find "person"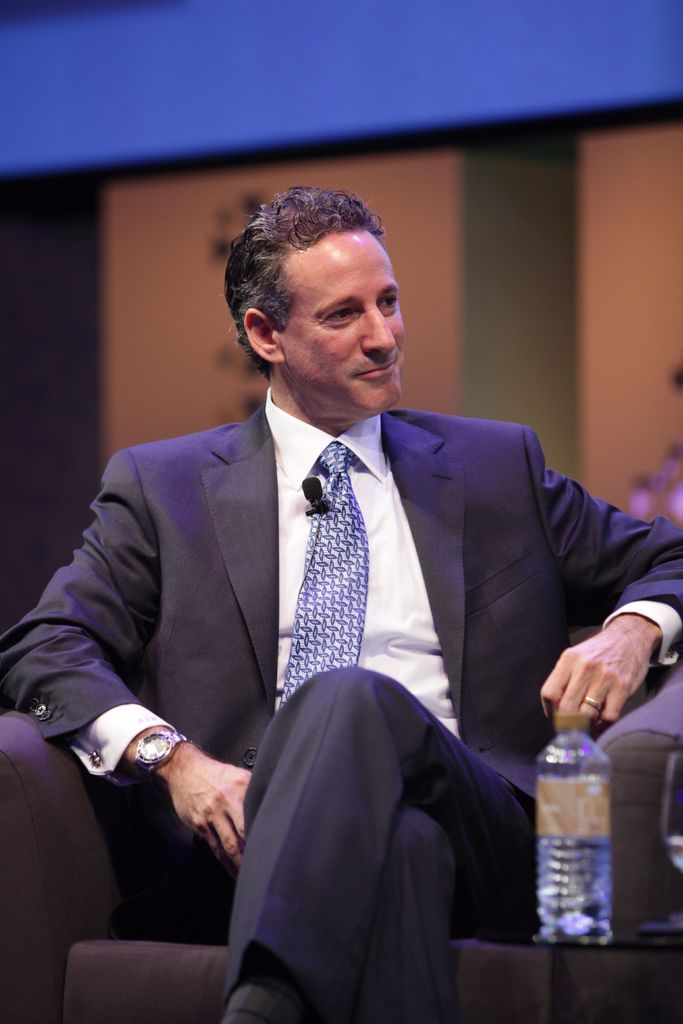
58, 205, 623, 944
